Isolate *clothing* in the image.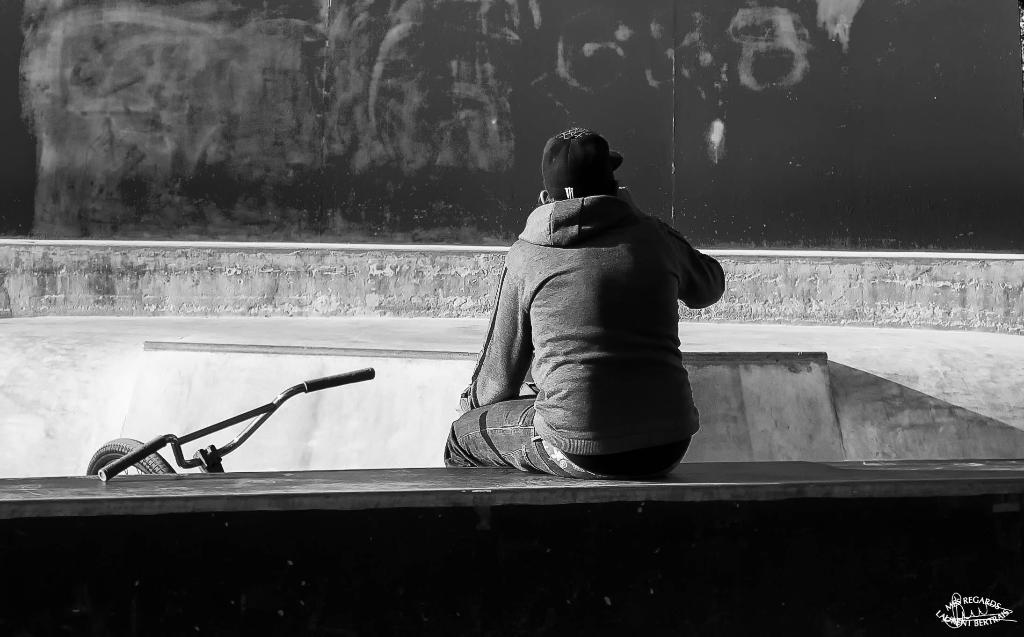
Isolated region: [441, 192, 723, 482].
